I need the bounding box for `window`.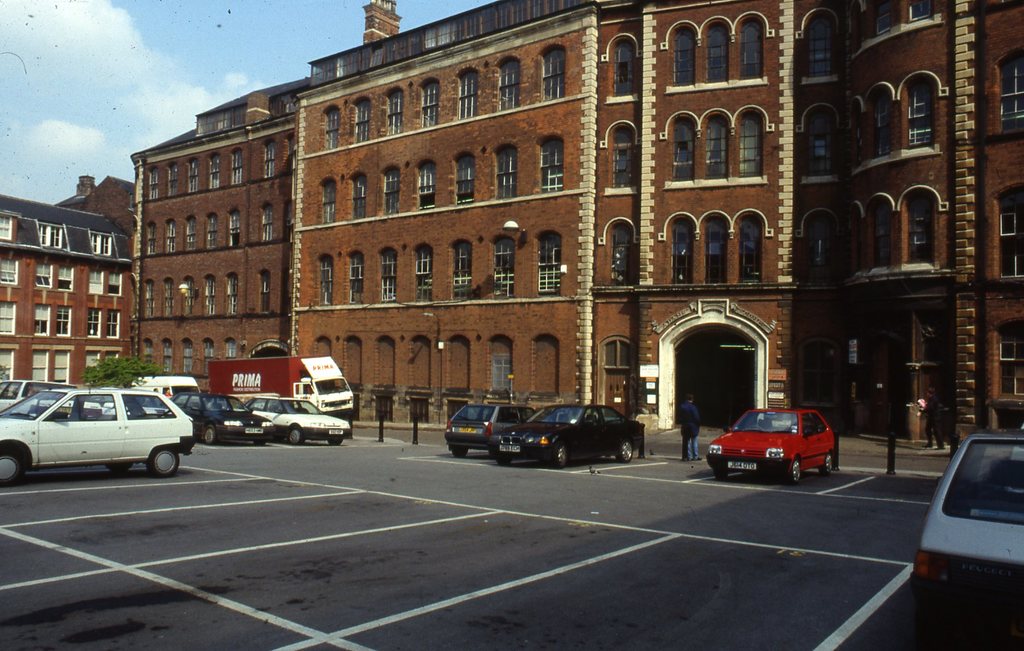
Here it is: l=31, t=304, r=52, b=341.
